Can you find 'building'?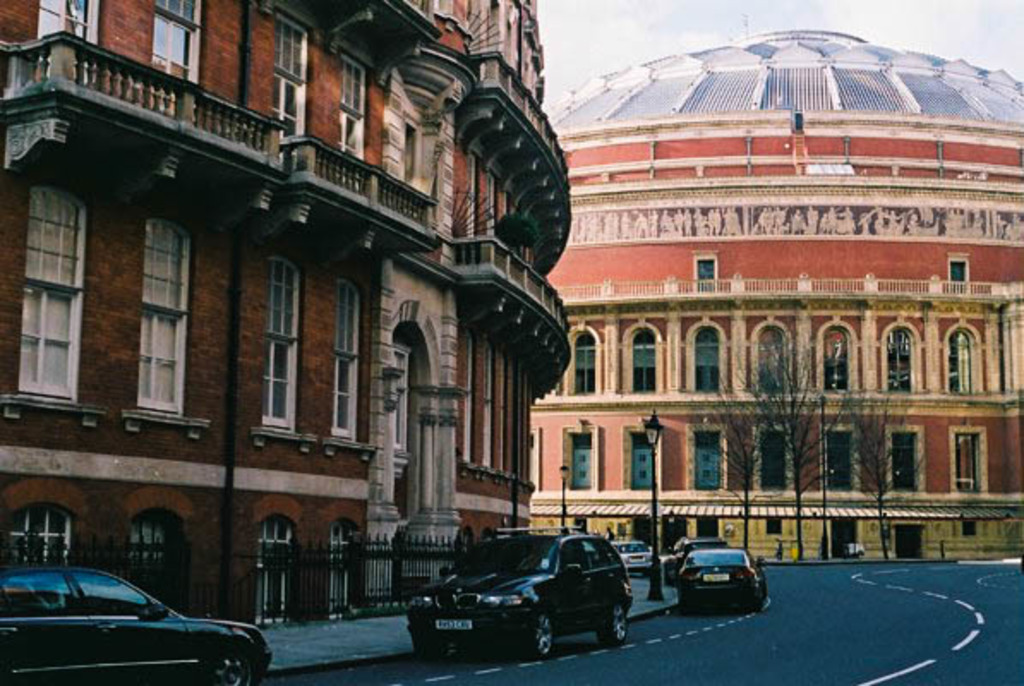
Yes, bounding box: crop(528, 27, 1022, 561).
